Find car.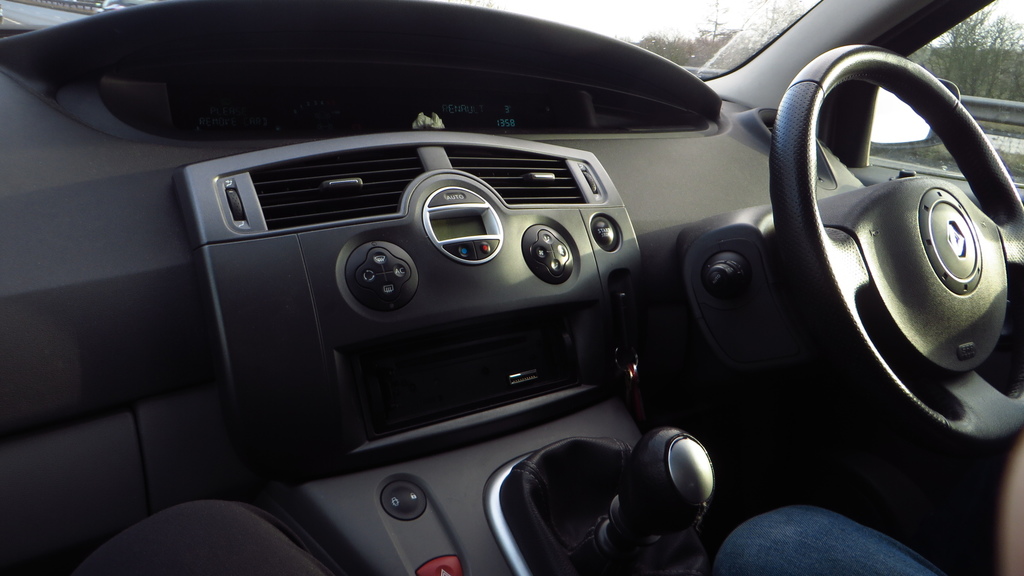
(x1=0, y1=0, x2=1023, y2=575).
